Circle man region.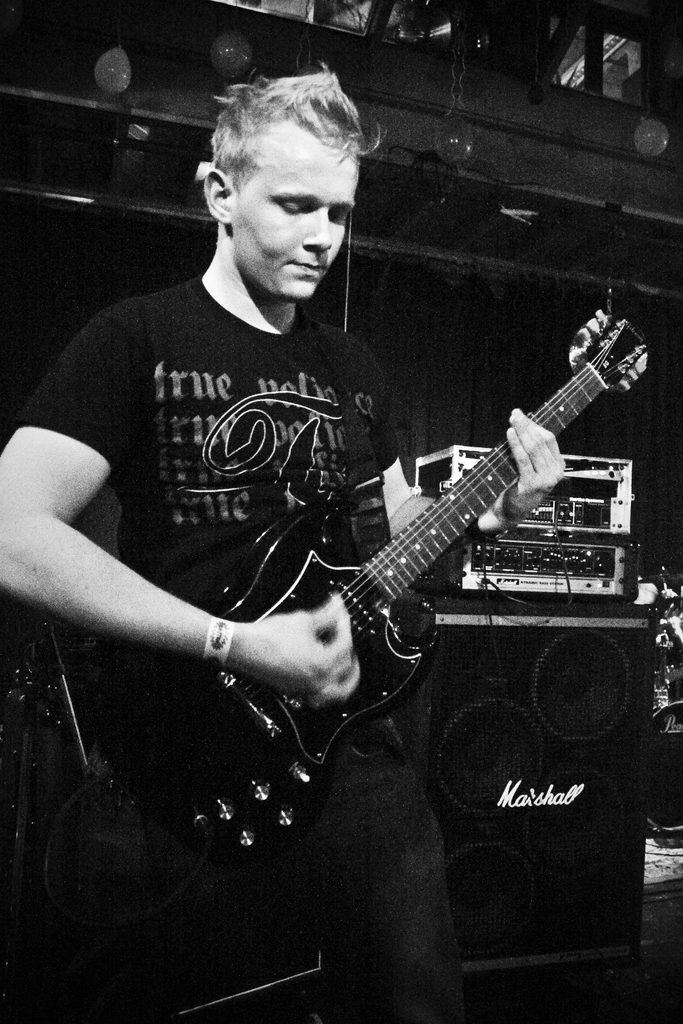
Region: 0 67 568 1012.
